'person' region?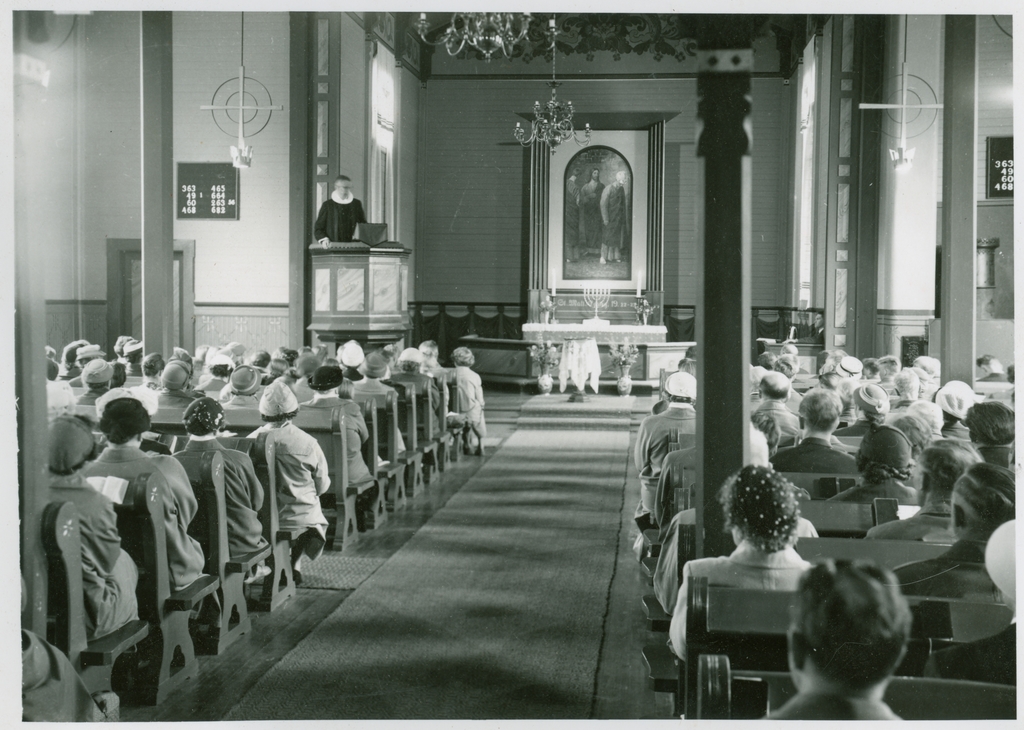
left=49, top=415, right=144, bottom=645
